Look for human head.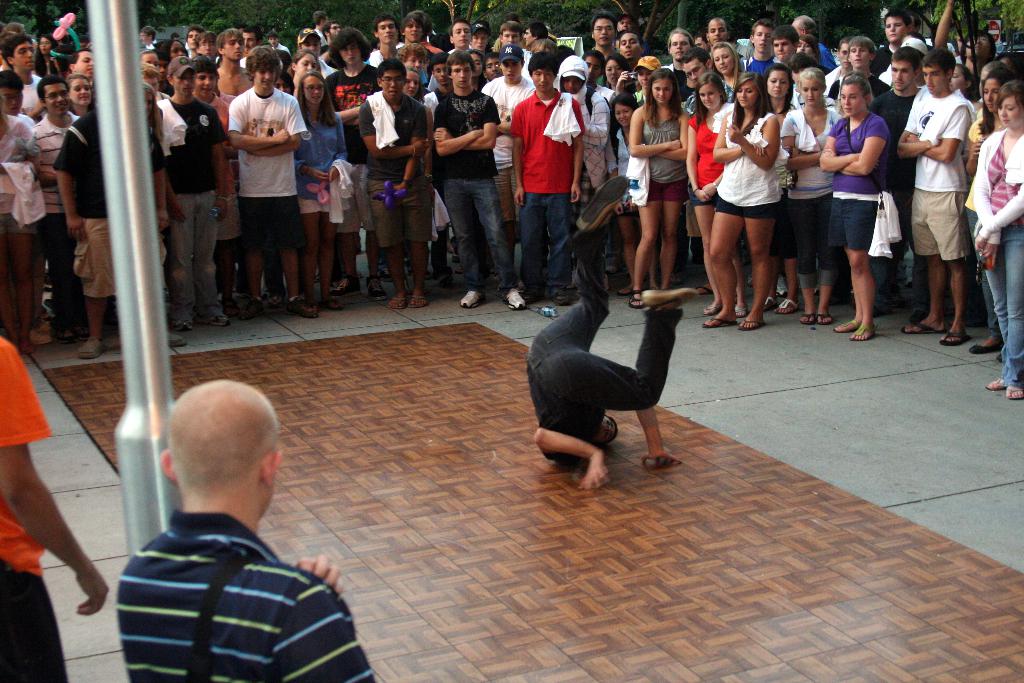
Found: rect(220, 22, 244, 63).
